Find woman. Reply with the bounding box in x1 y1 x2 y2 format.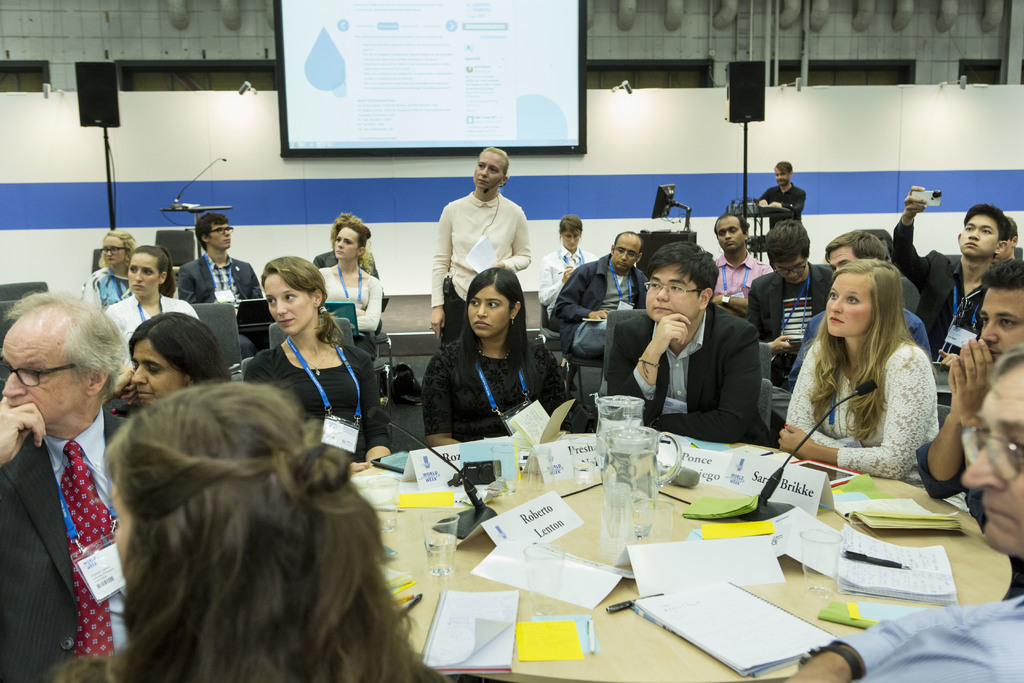
425 265 566 448.
